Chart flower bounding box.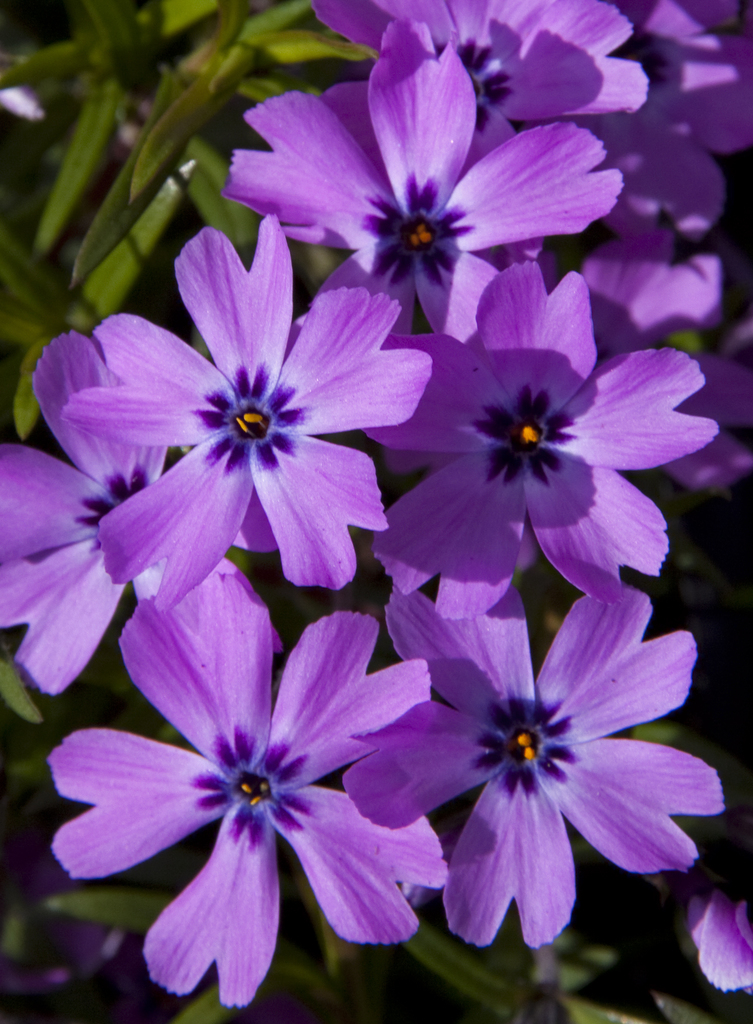
Charted: locate(340, 586, 718, 946).
